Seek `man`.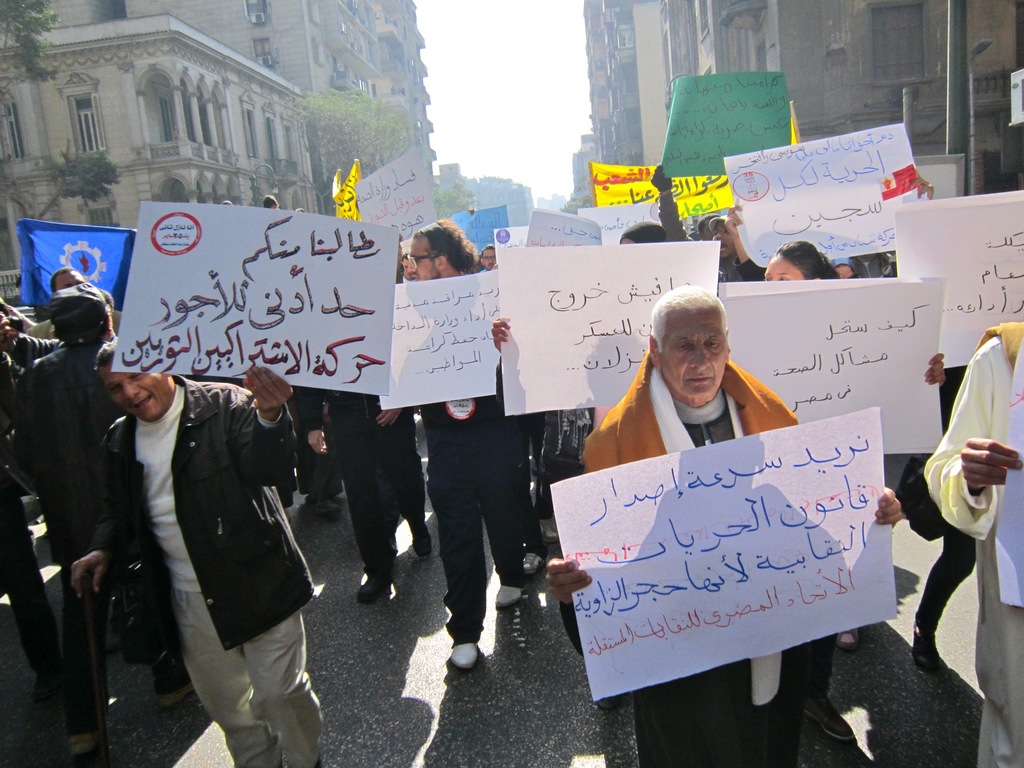
l=648, t=162, r=744, b=284.
